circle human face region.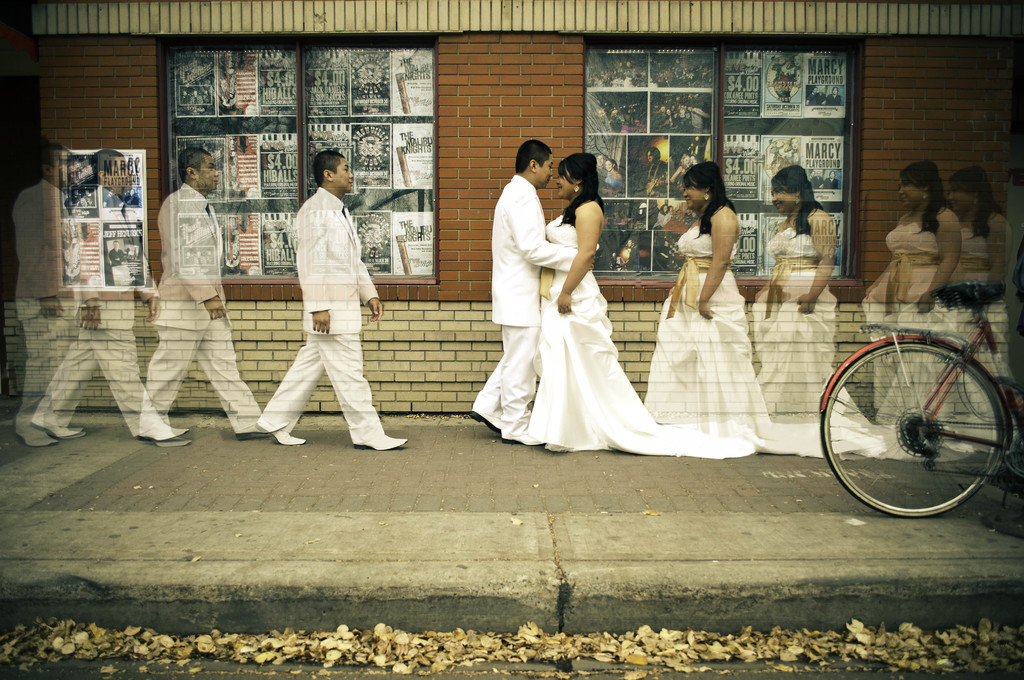
Region: 541,156,554,188.
